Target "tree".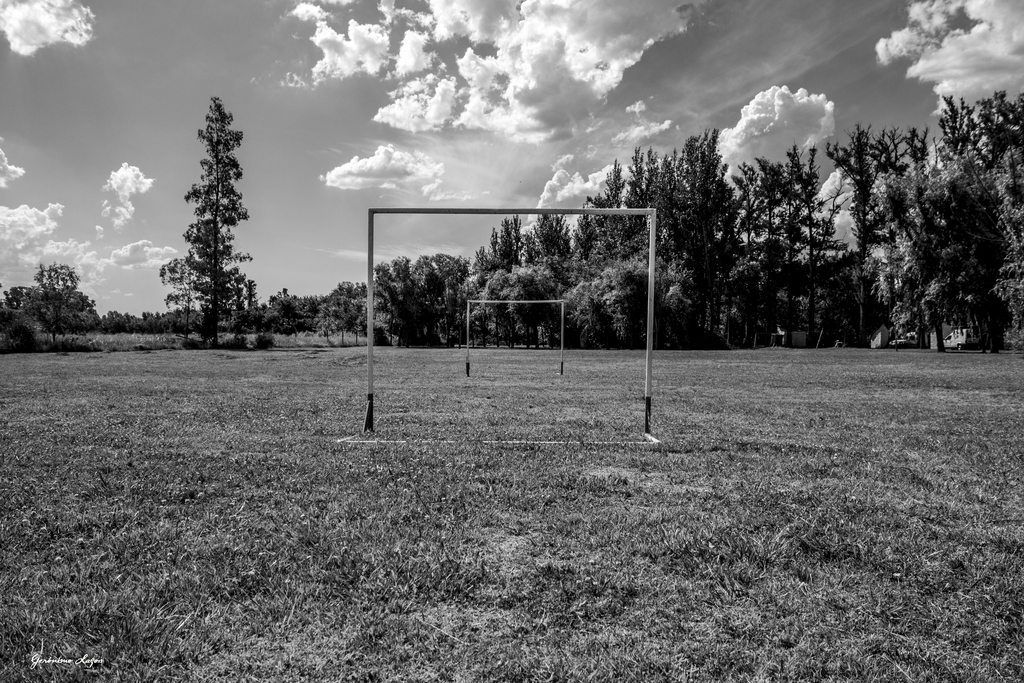
Target region: (19,257,98,342).
